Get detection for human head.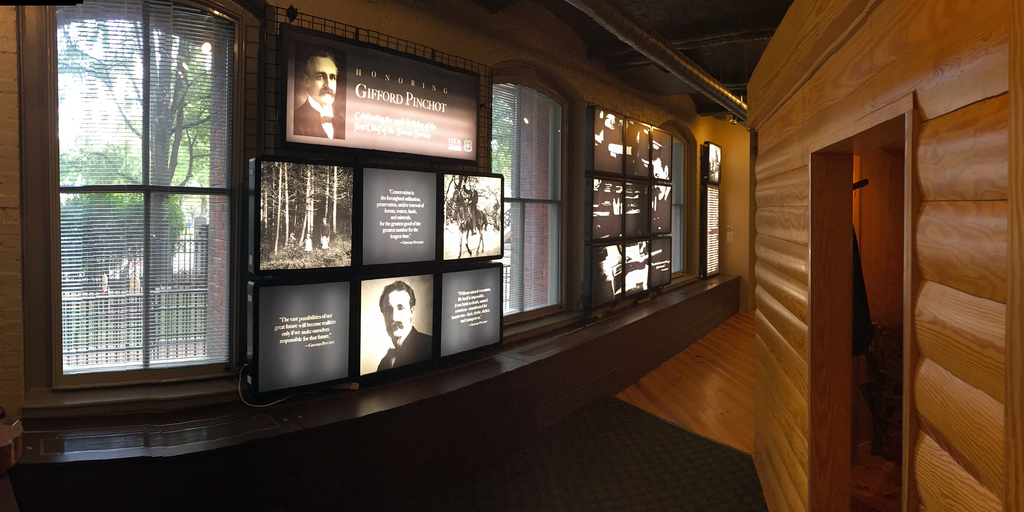
Detection: 651 150 673 200.
